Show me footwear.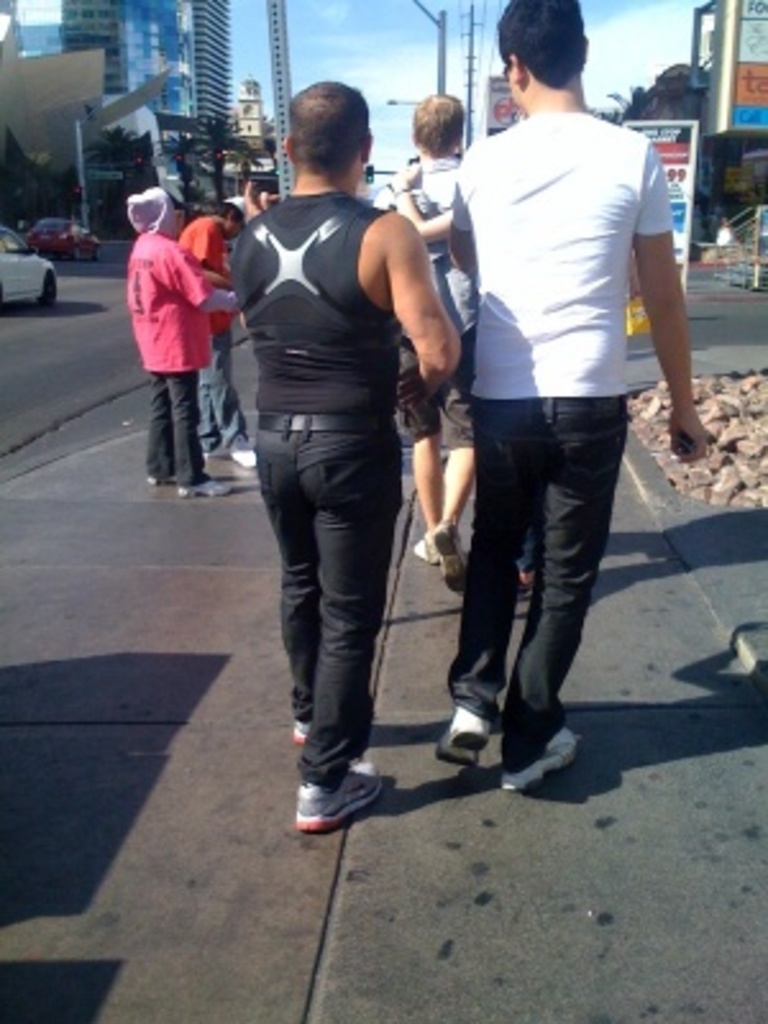
footwear is here: region(151, 474, 172, 486).
